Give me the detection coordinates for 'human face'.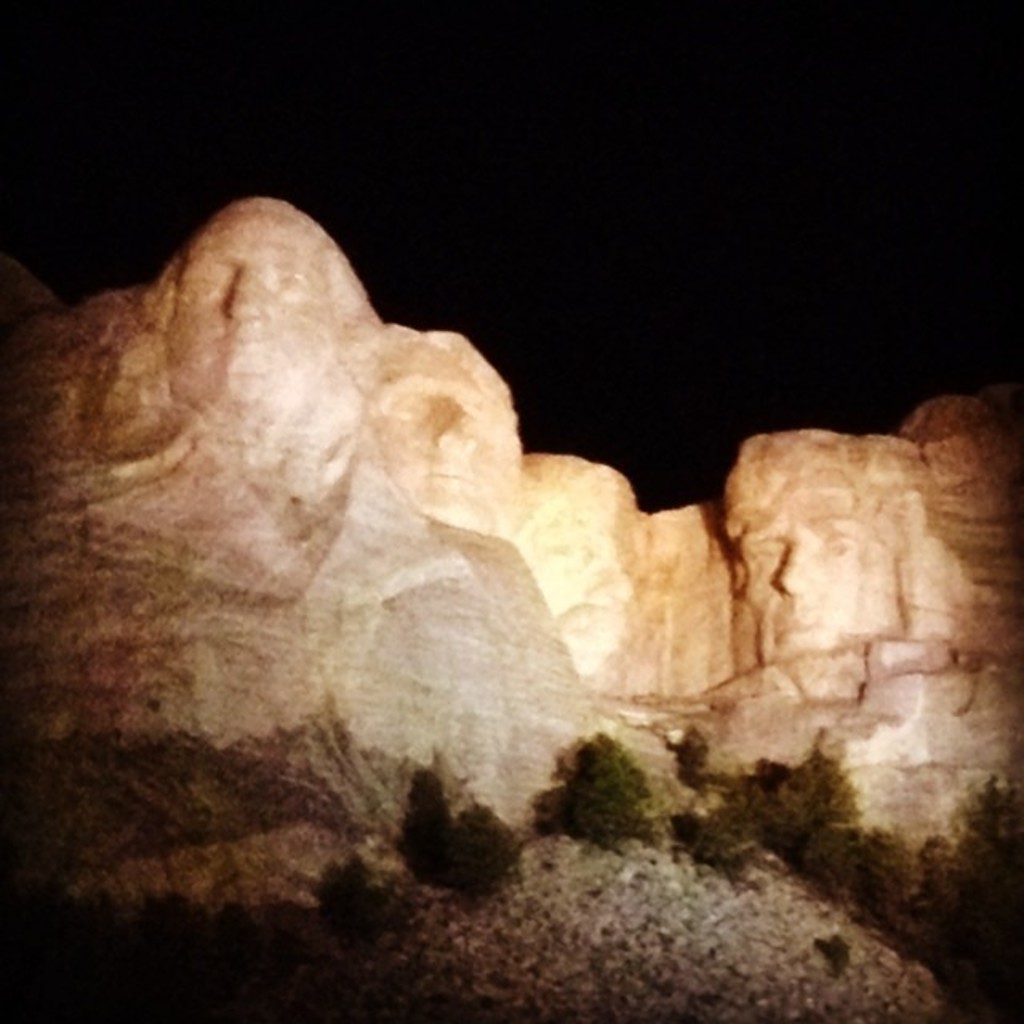
bbox=[523, 504, 630, 675].
